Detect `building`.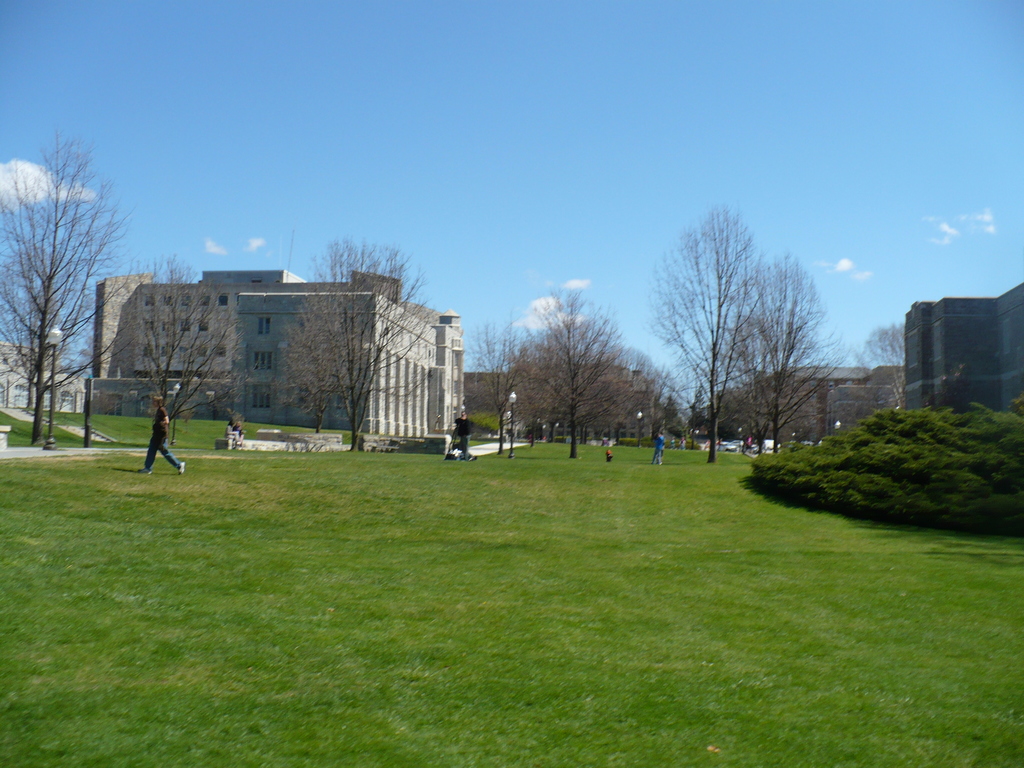
Detected at (86, 268, 465, 461).
